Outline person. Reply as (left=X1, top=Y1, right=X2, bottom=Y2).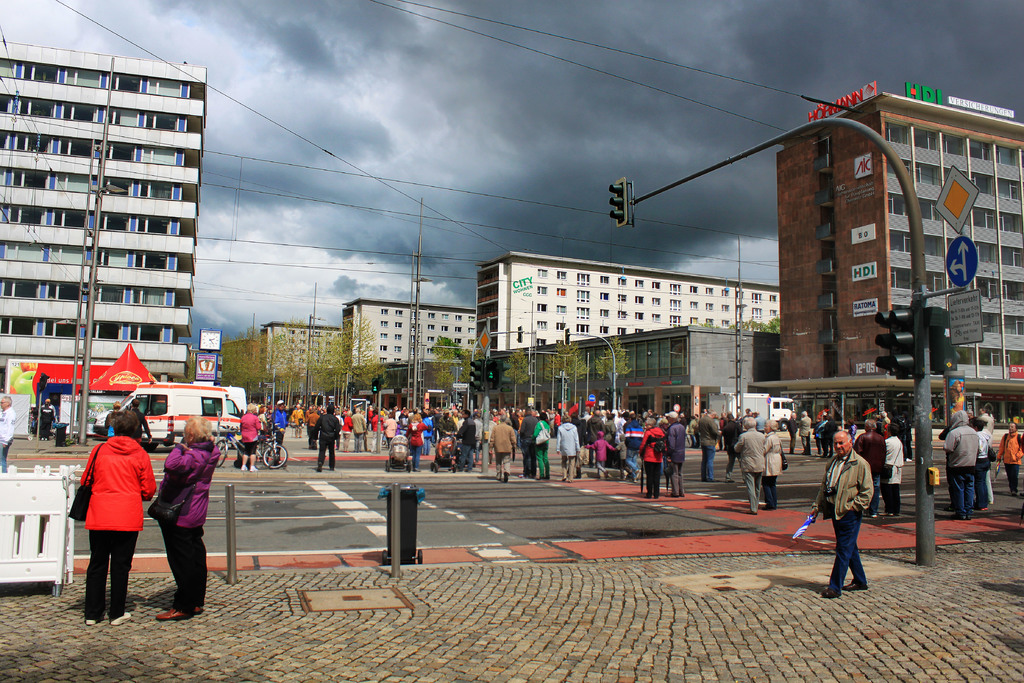
(left=623, top=402, right=644, bottom=486).
